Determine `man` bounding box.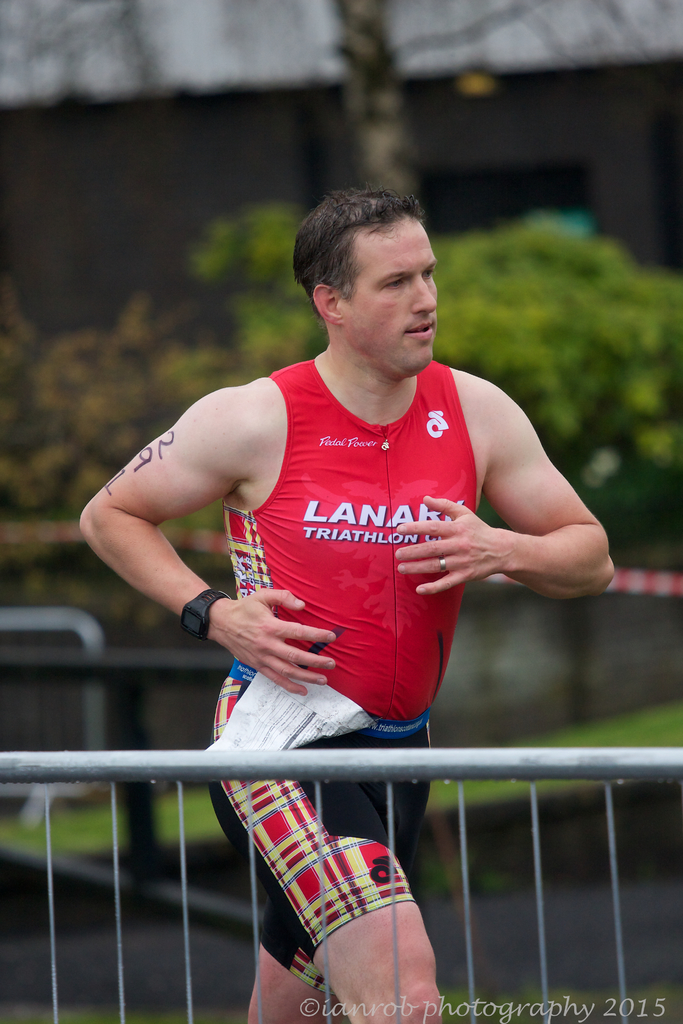
Determined: box(100, 160, 579, 956).
